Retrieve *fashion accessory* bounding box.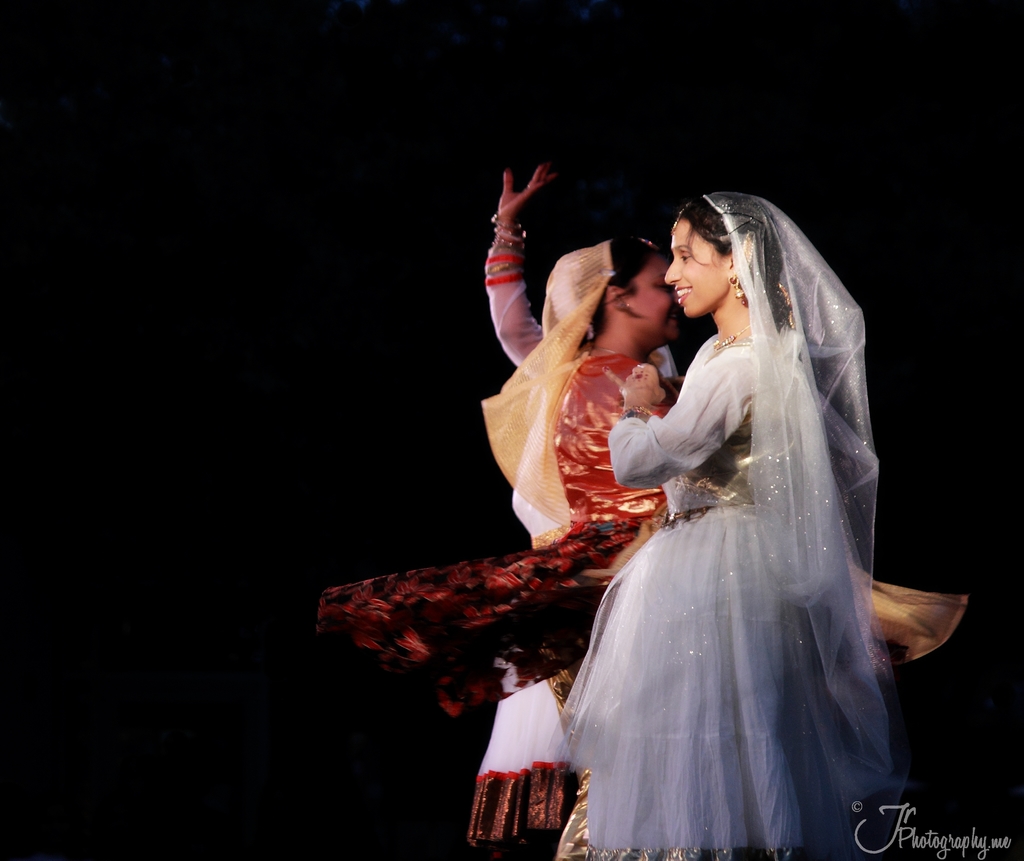
Bounding box: [618, 403, 655, 422].
